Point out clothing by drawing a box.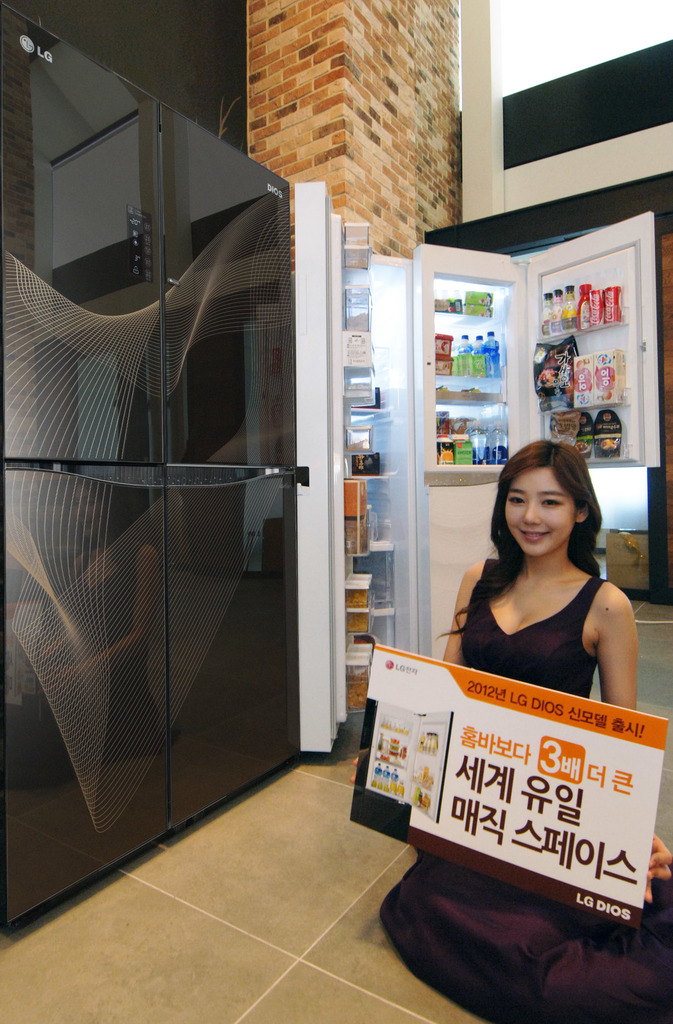
(457, 556, 599, 696).
